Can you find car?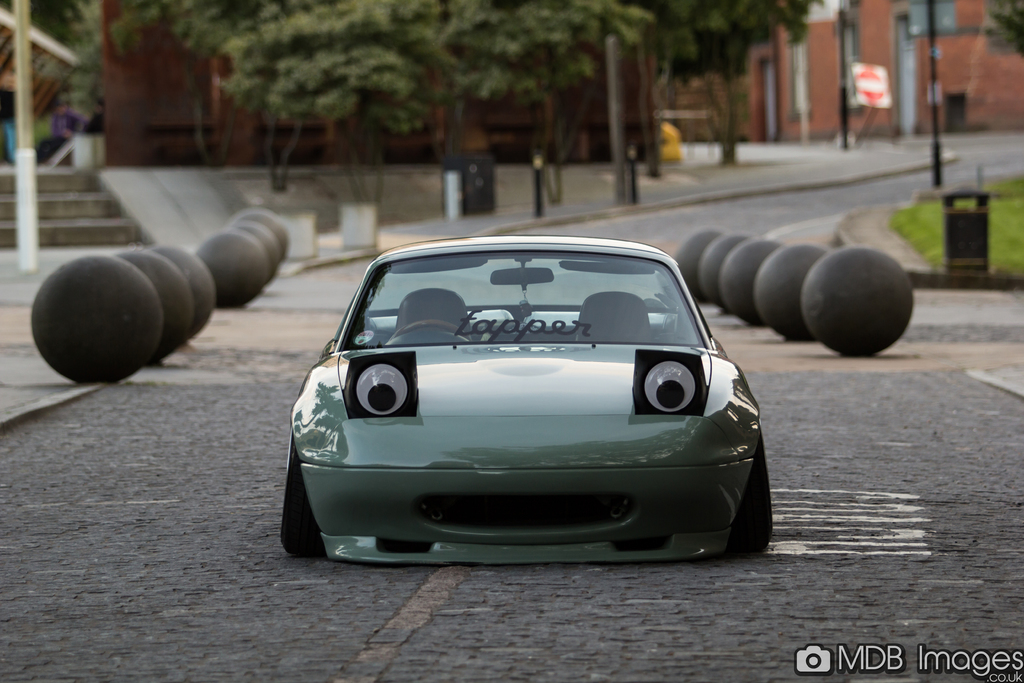
Yes, bounding box: x1=278 y1=235 x2=778 y2=562.
